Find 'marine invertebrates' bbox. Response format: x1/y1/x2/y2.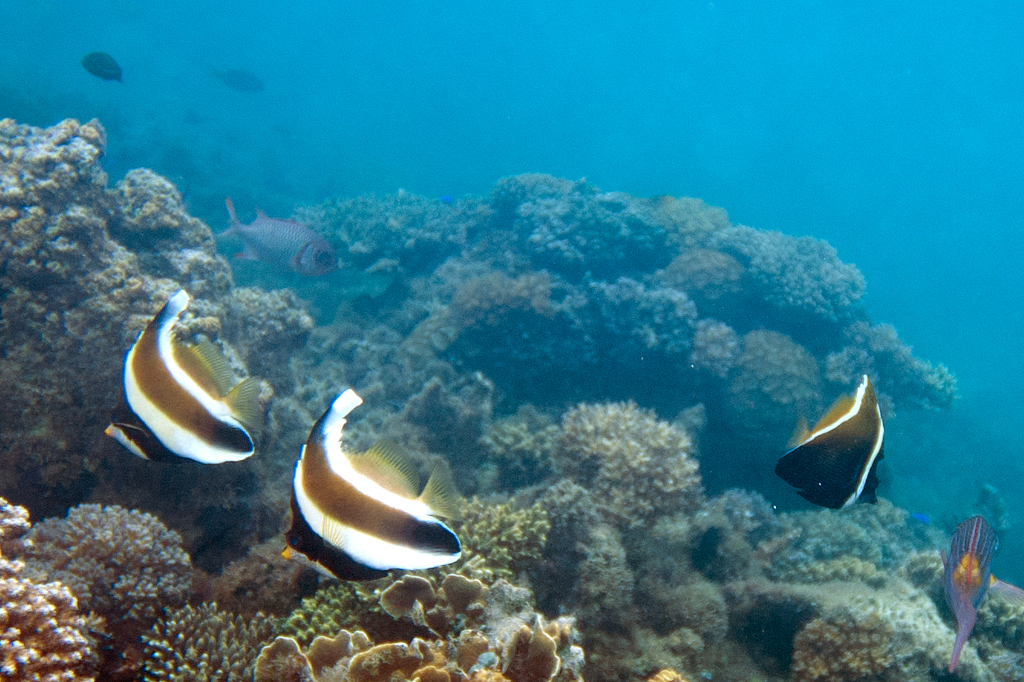
688/480/813/611.
